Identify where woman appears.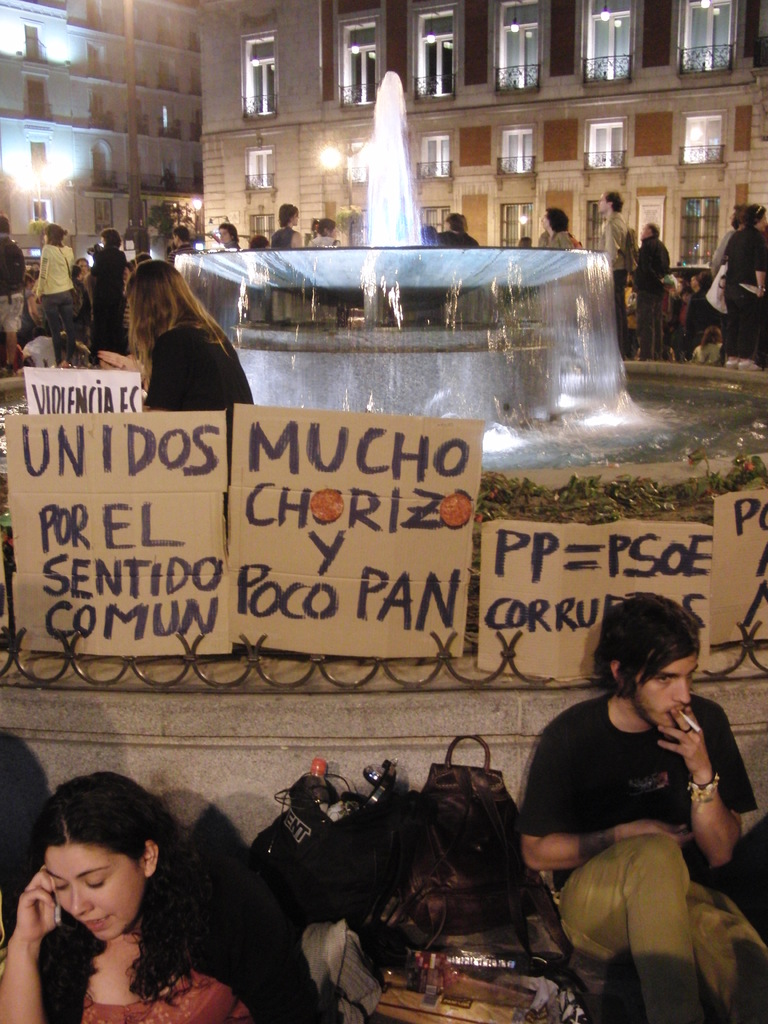
Appears at (left=99, top=234, right=255, bottom=410).
